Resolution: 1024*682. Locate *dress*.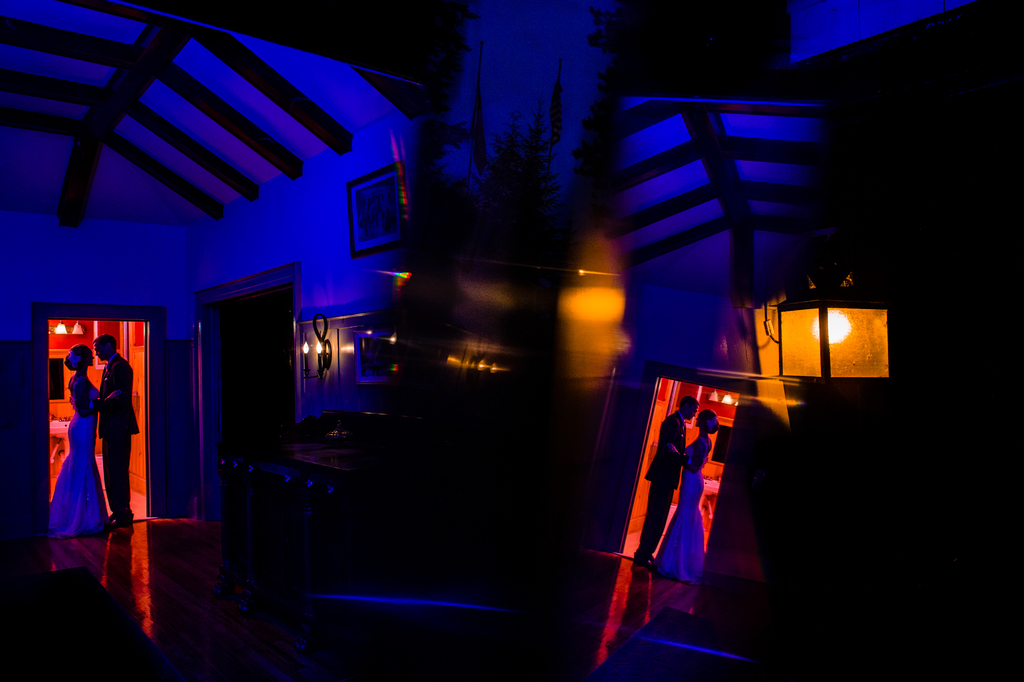
detection(49, 384, 109, 540).
